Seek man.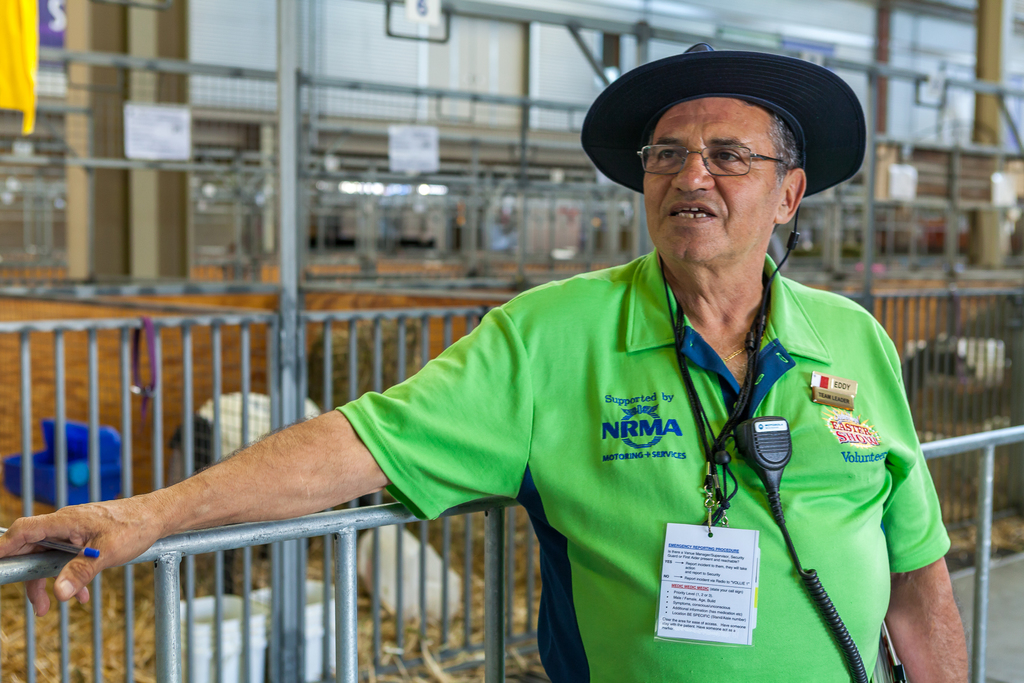
crop(126, 59, 977, 664).
